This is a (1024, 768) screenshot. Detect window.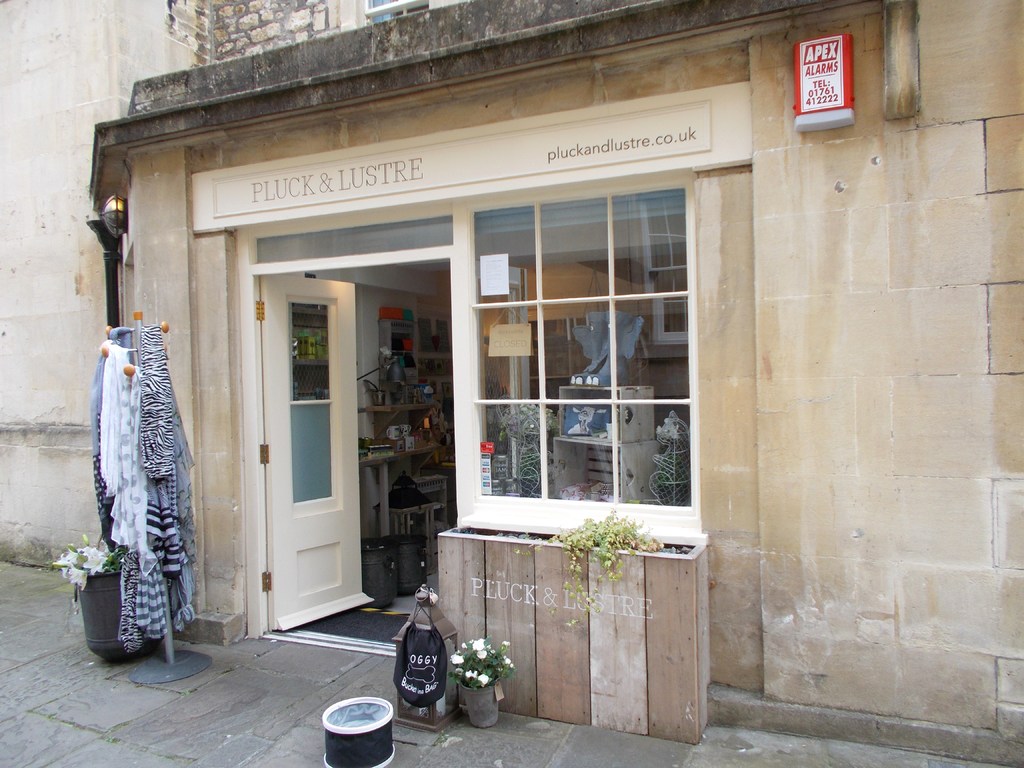
{"x1": 477, "y1": 173, "x2": 703, "y2": 497}.
